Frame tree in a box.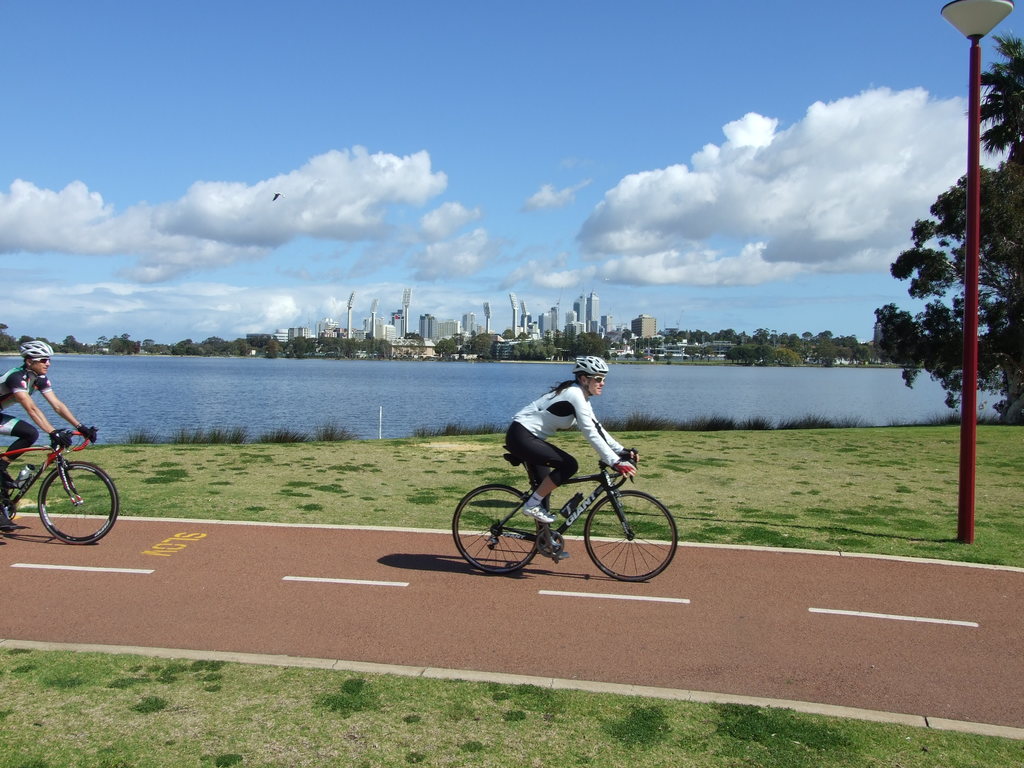
BBox(963, 26, 1023, 158).
